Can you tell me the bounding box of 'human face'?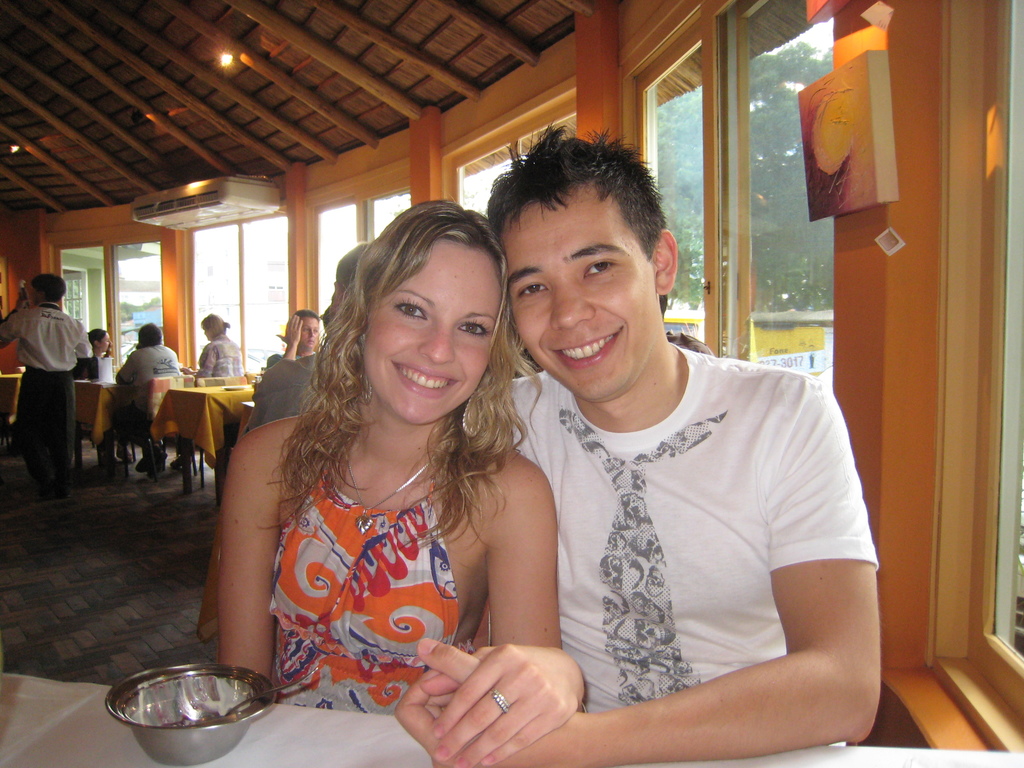
86, 338, 110, 356.
